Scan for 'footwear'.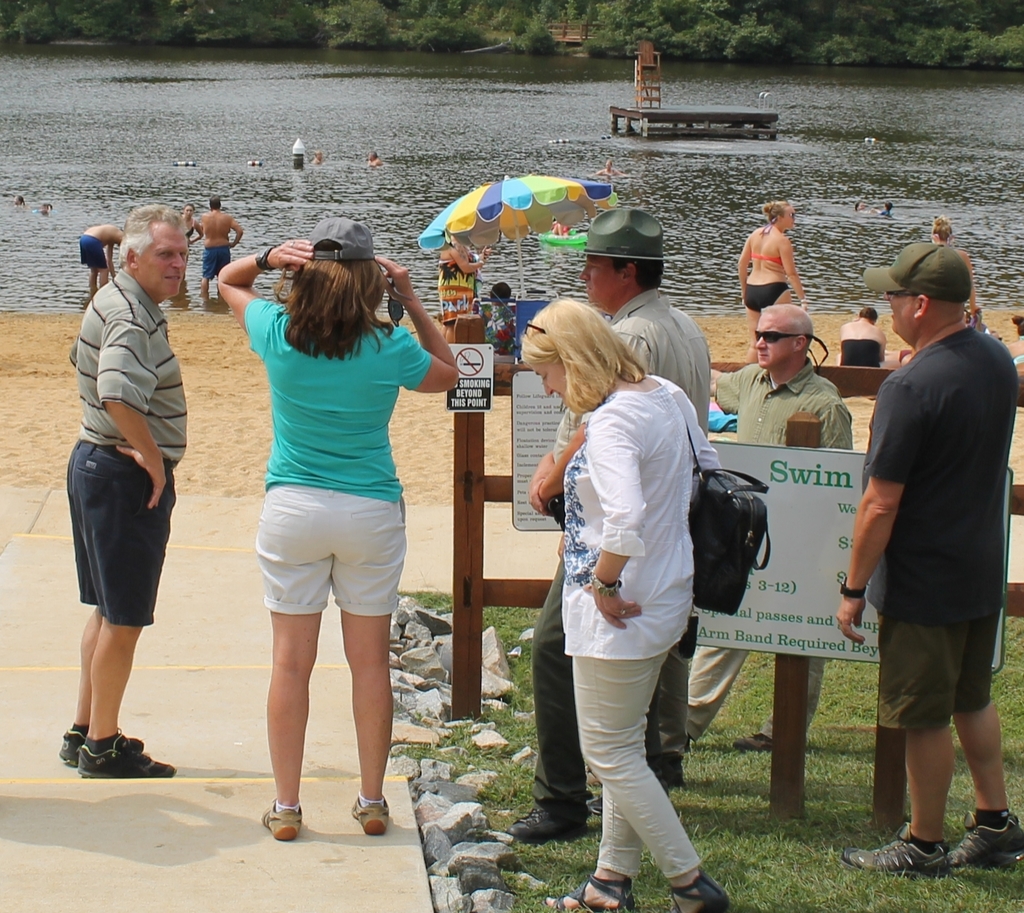
Scan result: Rect(842, 825, 948, 882).
